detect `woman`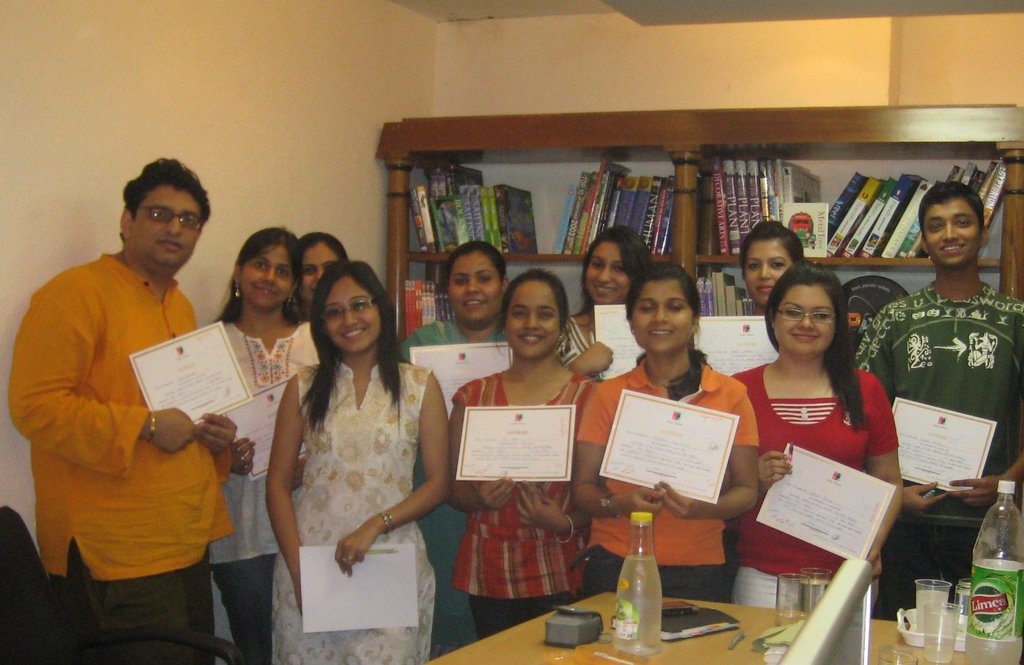
<region>394, 236, 519, 658</region>
